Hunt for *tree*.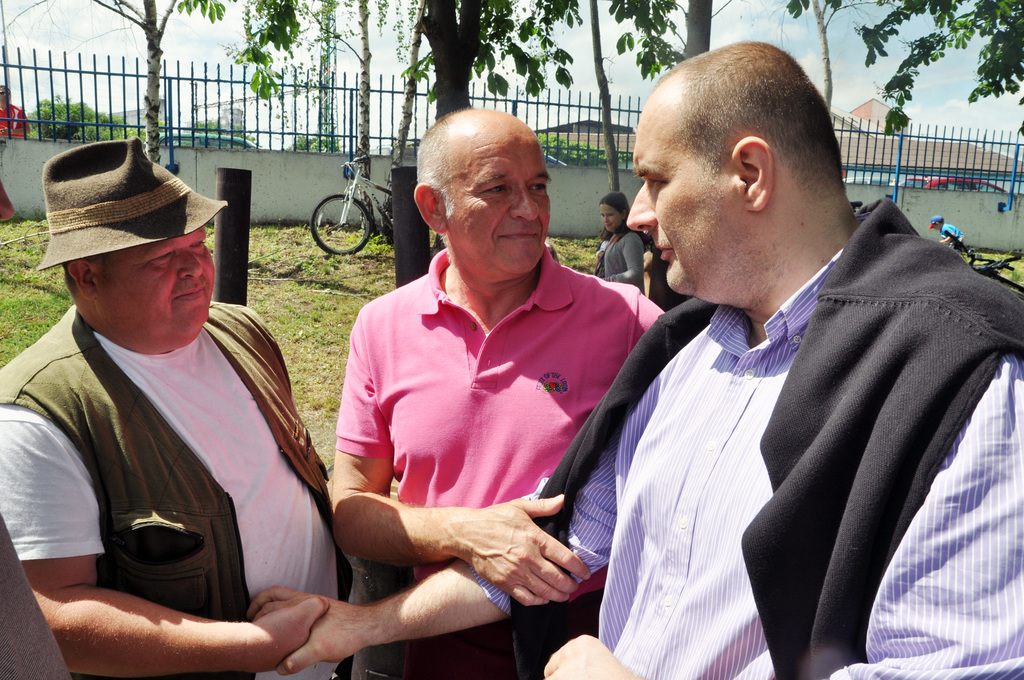
Hunted down at BBox(851, 0, 1023, 135).
